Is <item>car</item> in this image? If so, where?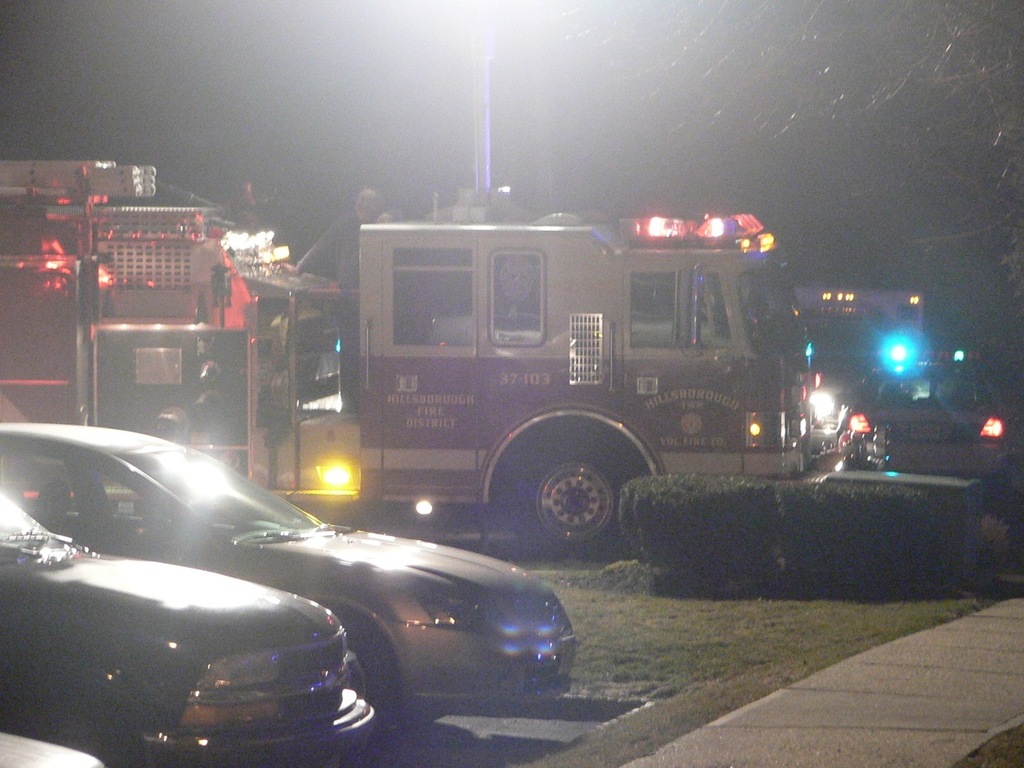
Yes, at <bbox>0, 498, 374, 767</bbox>.
